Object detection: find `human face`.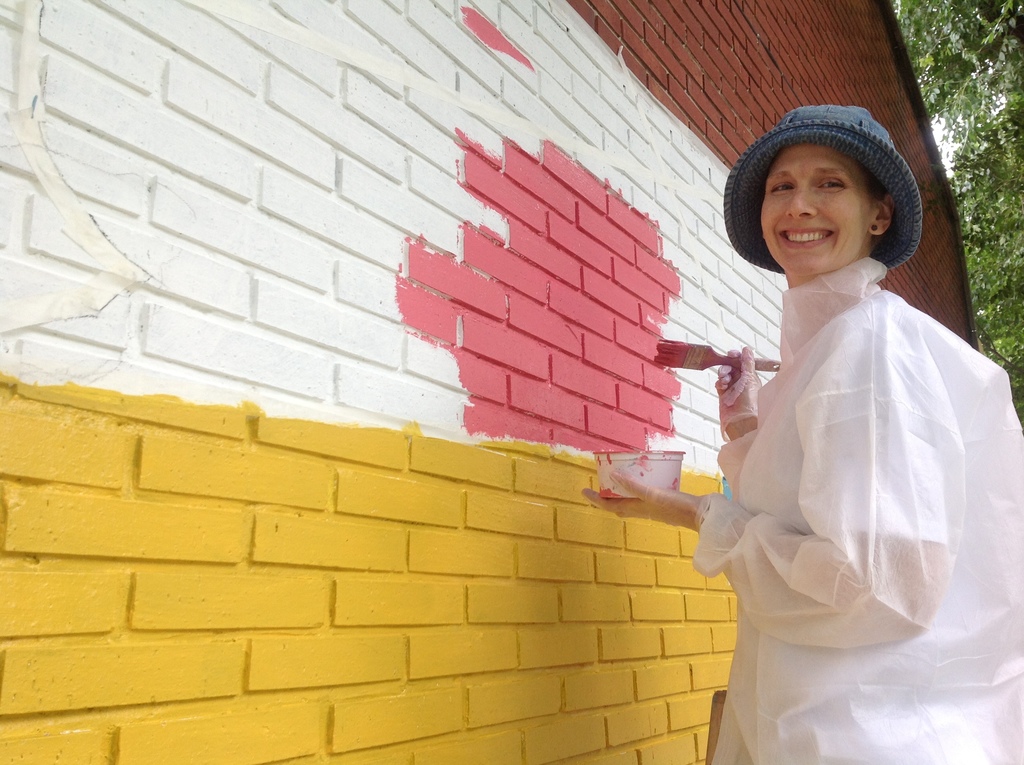
758, 143, 869, 271.
